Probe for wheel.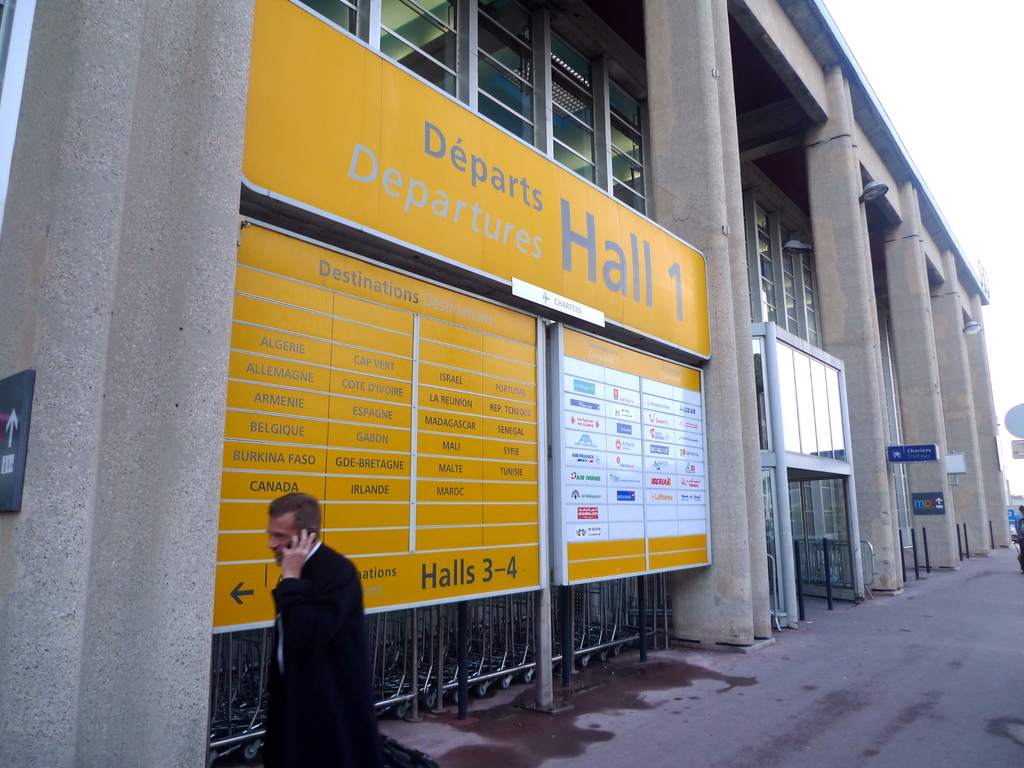
Probe result: crop(479, 675, 516, 696).
